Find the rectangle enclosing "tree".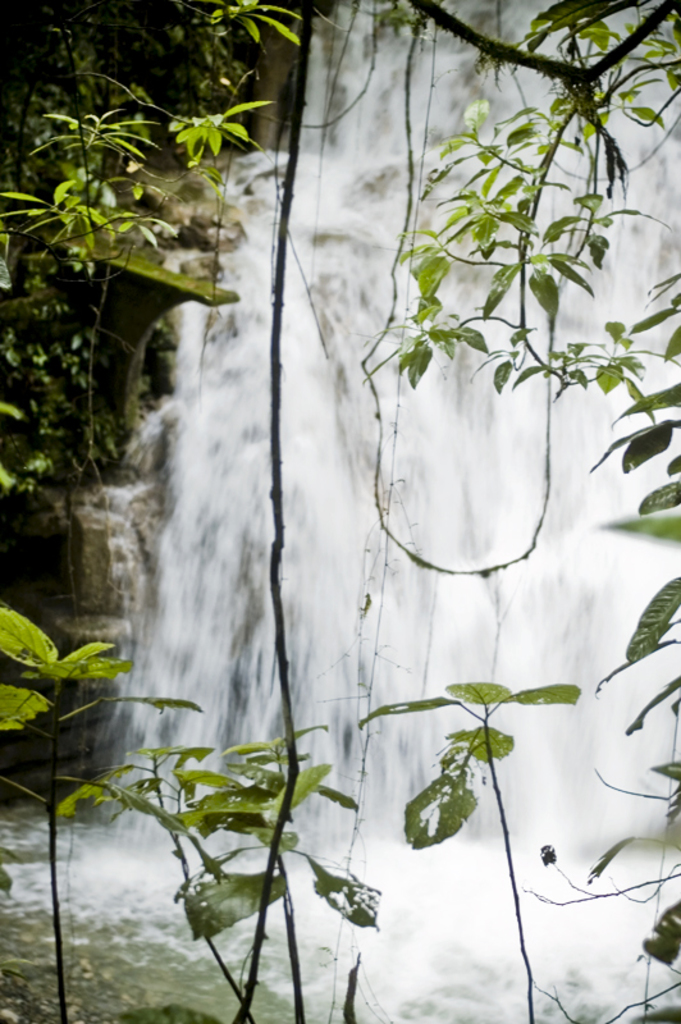
<region>0, 4, 680, 1023</region>.
